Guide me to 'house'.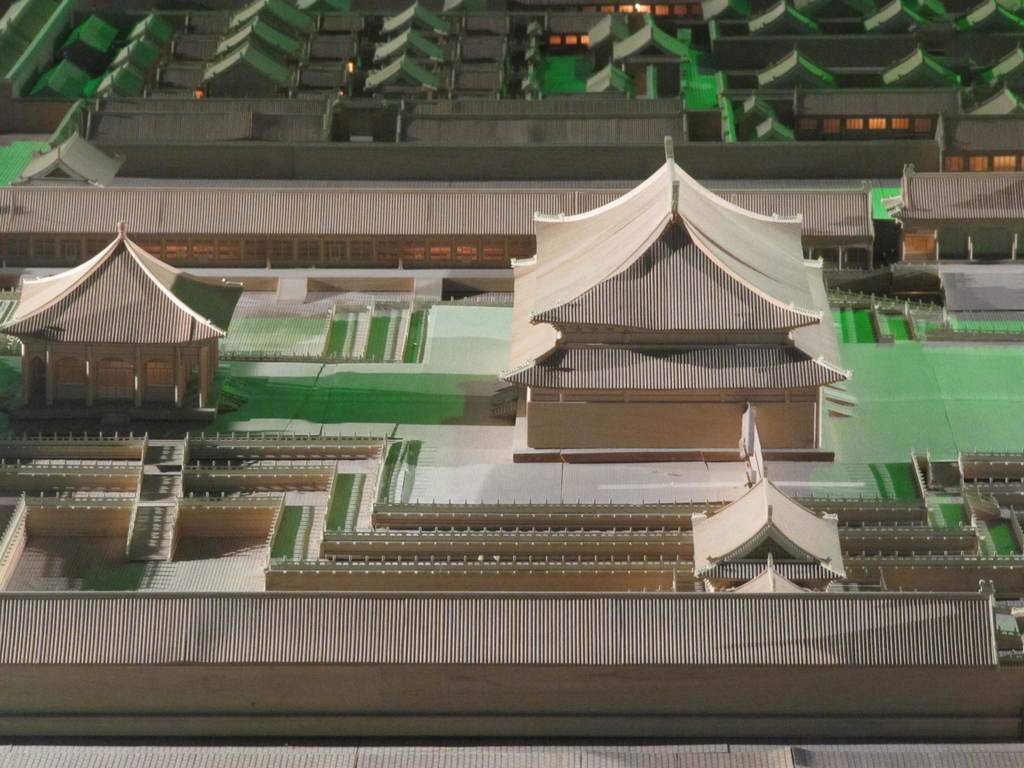
Guidance: {"x1": 582, "y1": 13, "x2": 630, "y2": 48}.
